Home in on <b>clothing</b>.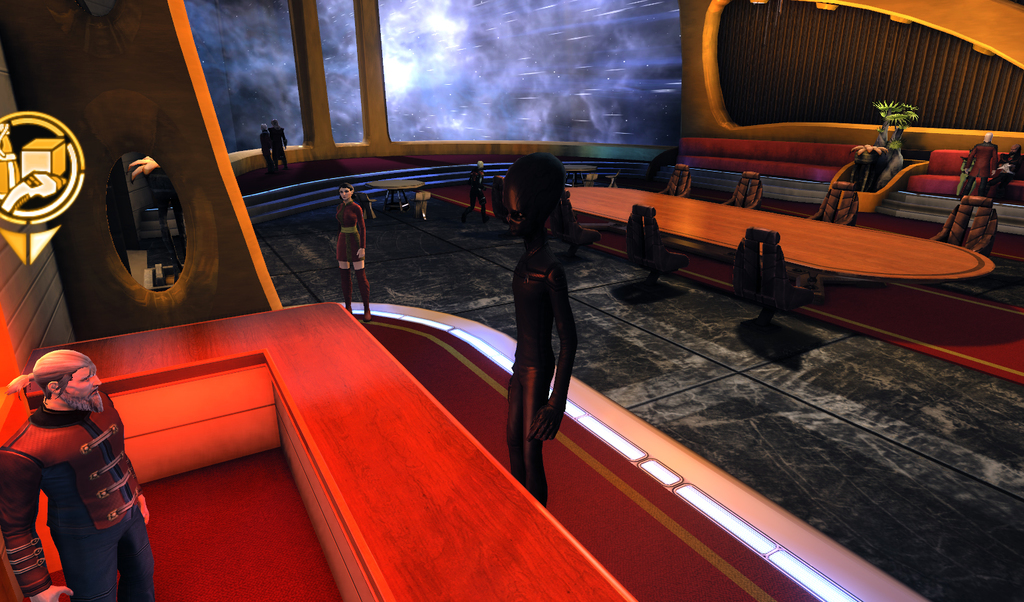
Homed in at x1=328, y1=209, x2=377, y2=262.
